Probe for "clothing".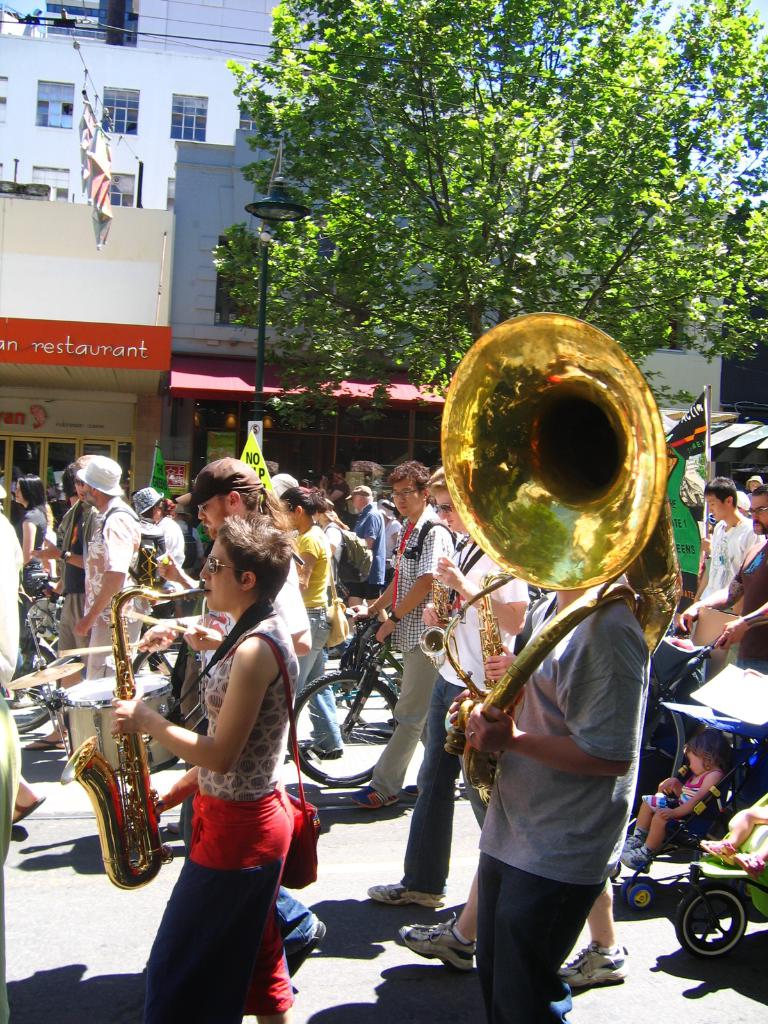
Probe result: region(367, 502, 458, 794).
